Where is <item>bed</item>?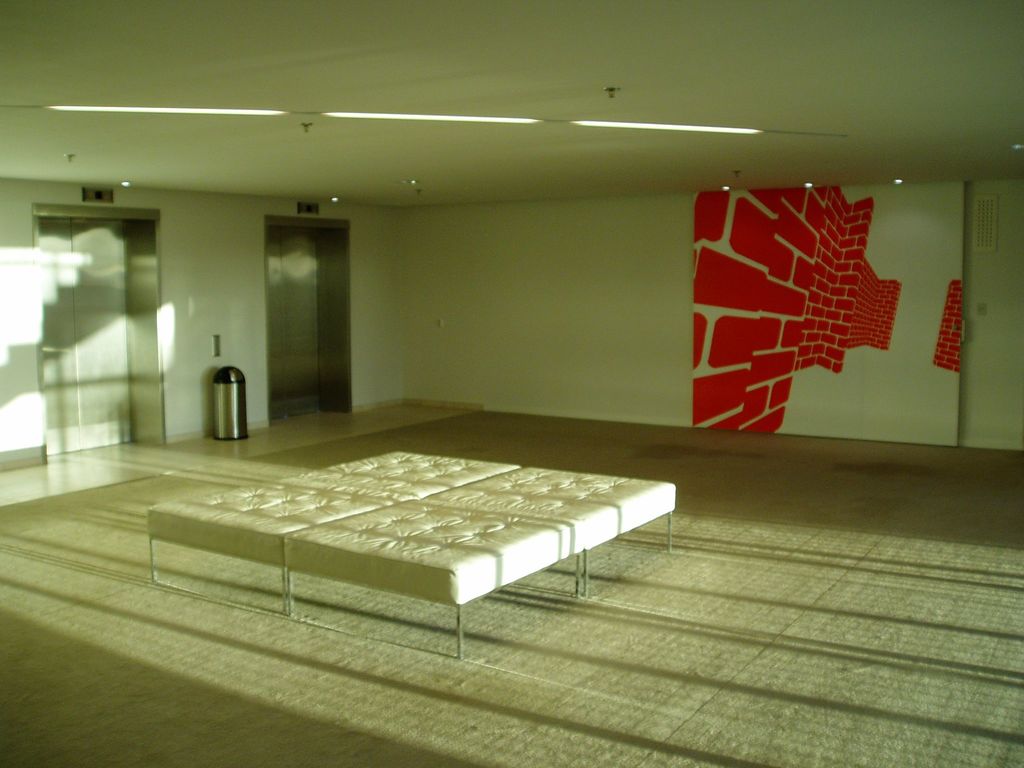
(145, 445, 673, 659).
